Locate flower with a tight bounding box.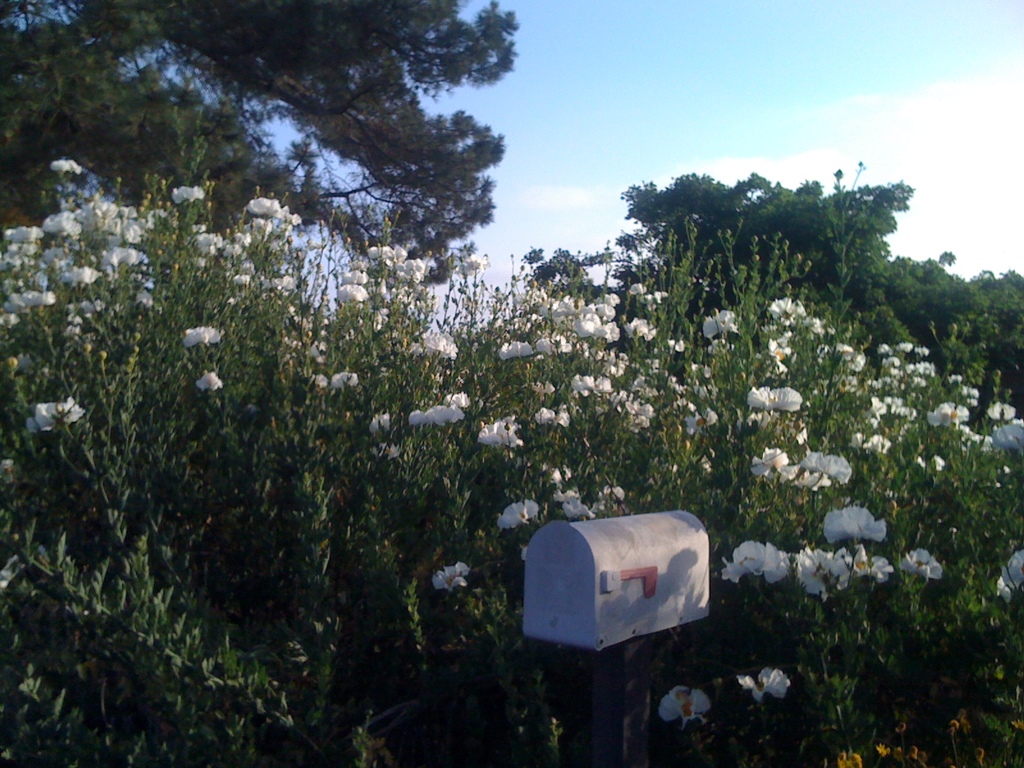
[x1=49, y1=157, x2=83, y2=176].
